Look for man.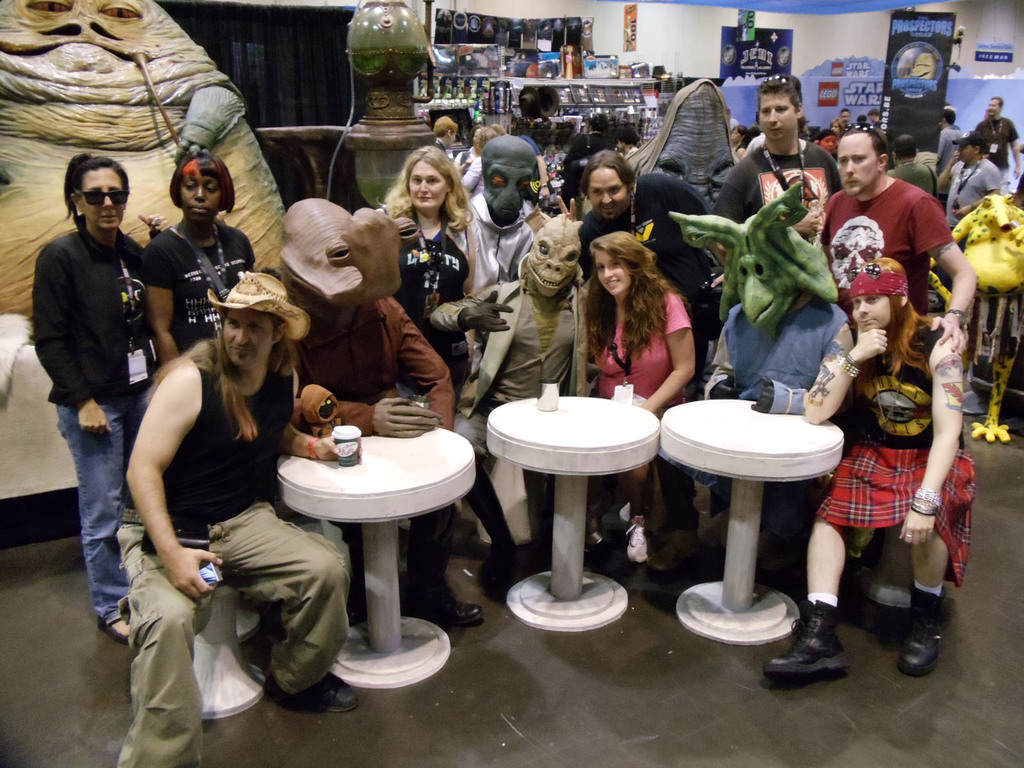
Found: [x1=15, y1=133, x2=188, y2=663].
